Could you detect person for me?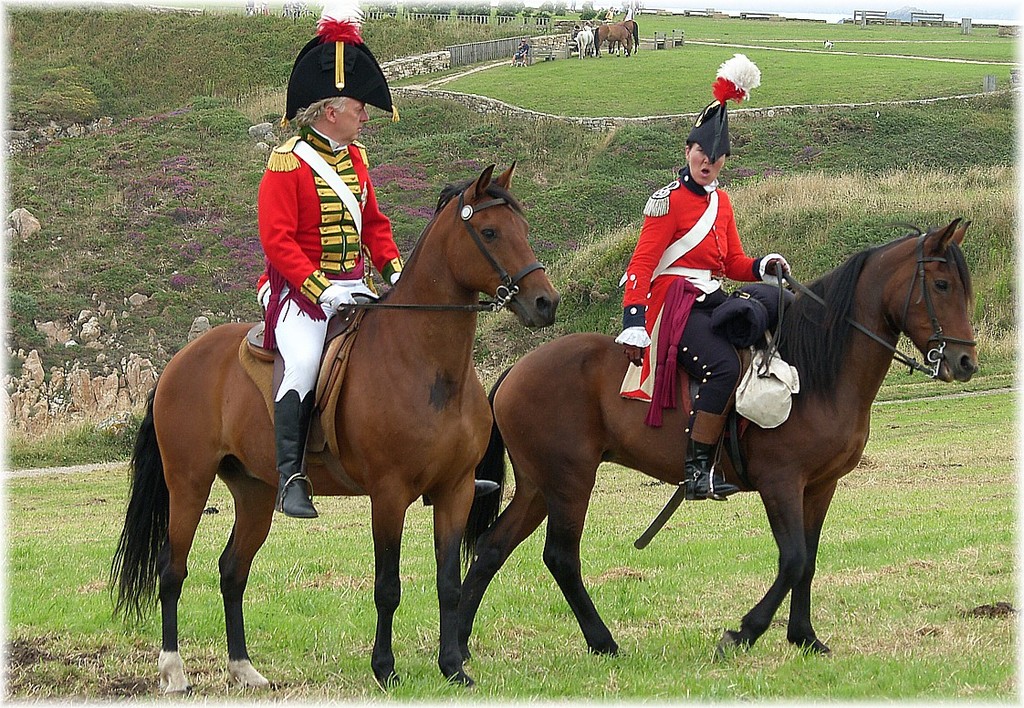
Detection result: BBox(507, 35, 528, 69).
